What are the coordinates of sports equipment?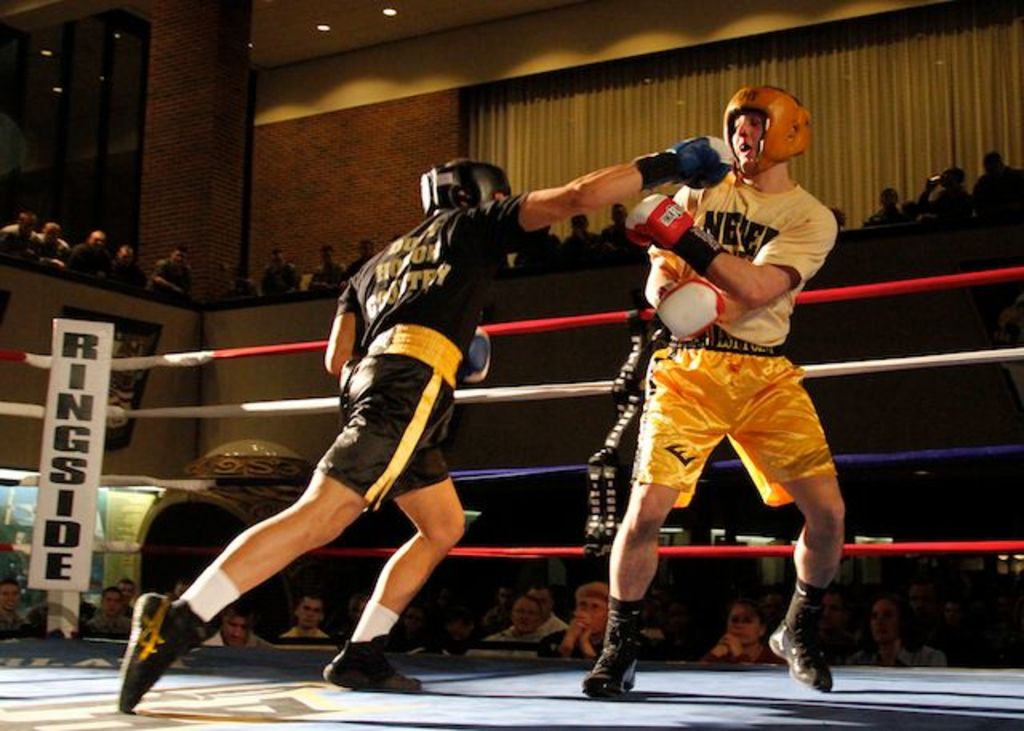
(left=622, top=190, right=722, bottom=278).
